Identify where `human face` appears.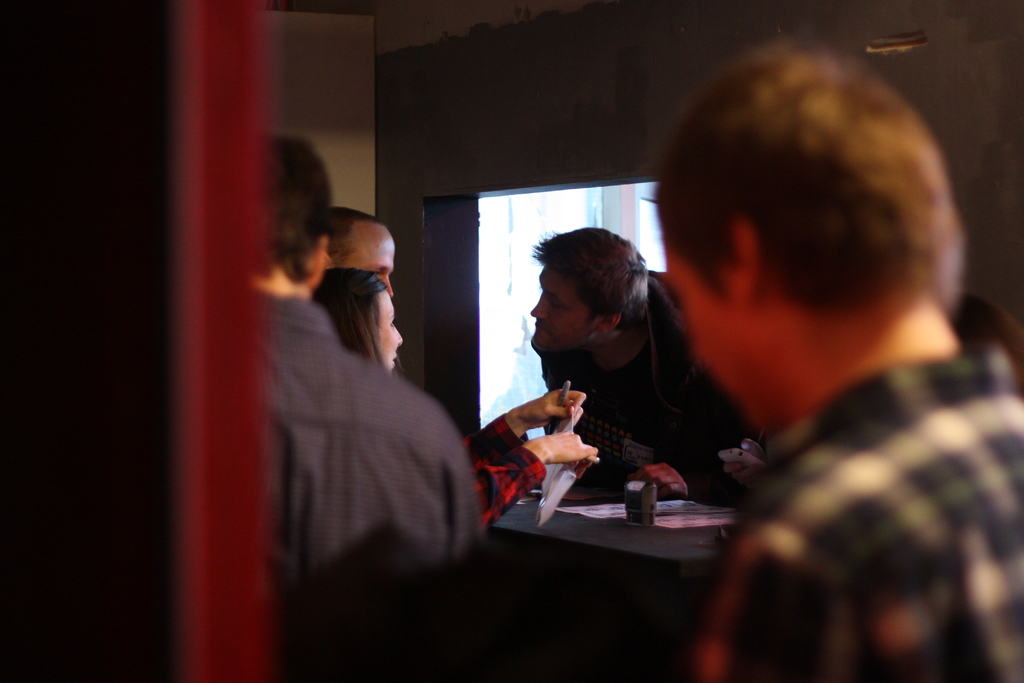
Appears at box=[339, 226, 390, 297].
